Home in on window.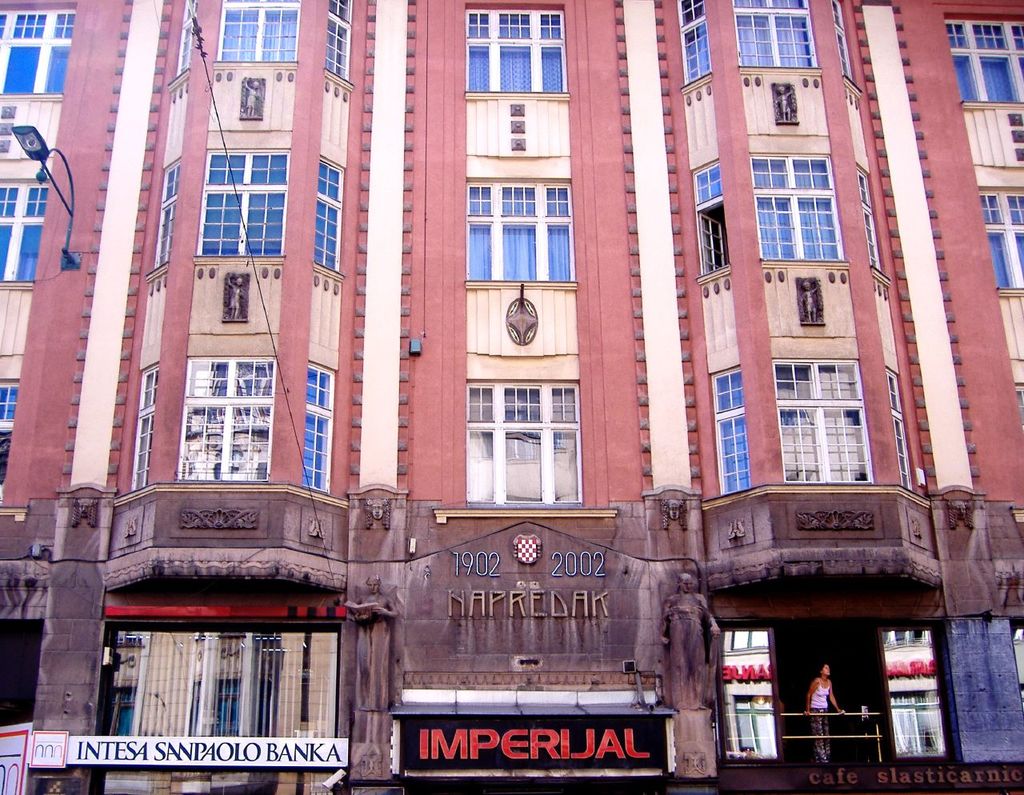
Homed in at pyautogui.locateOnScreen(1012, 379, 1023, 427).
